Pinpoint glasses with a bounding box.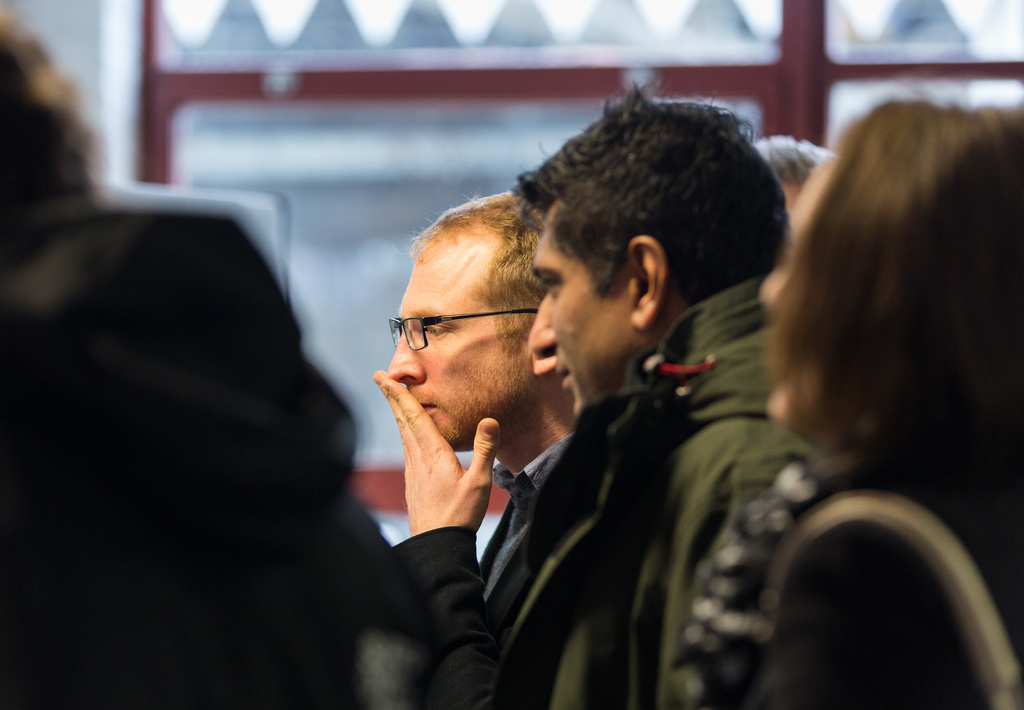
l=374, t=307, r=525, b=361.
